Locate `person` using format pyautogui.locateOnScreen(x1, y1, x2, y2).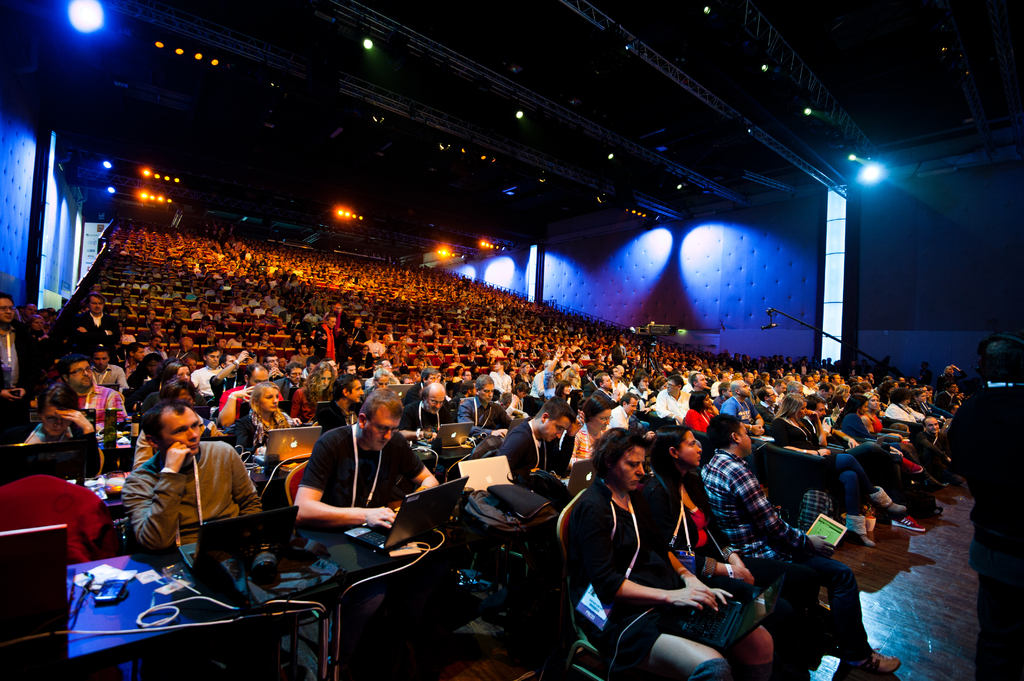
pyautogui.locateOnScreen(70, 351, 132, 424).
